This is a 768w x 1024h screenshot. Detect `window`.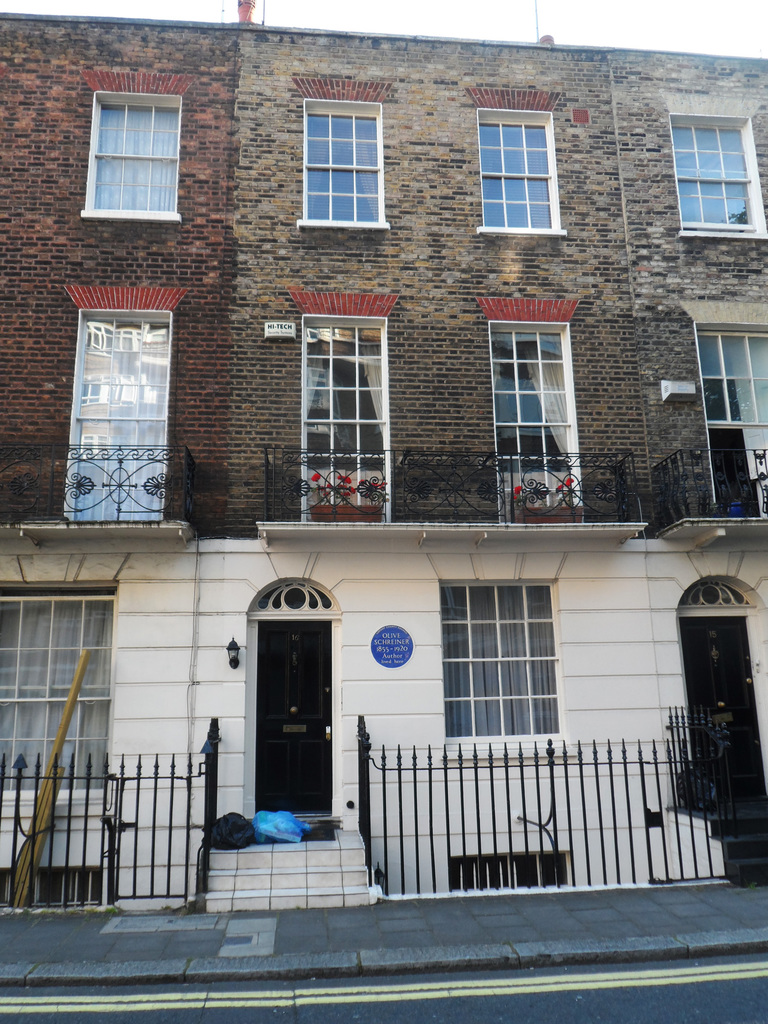
detection(490, 324, 586, 525).
